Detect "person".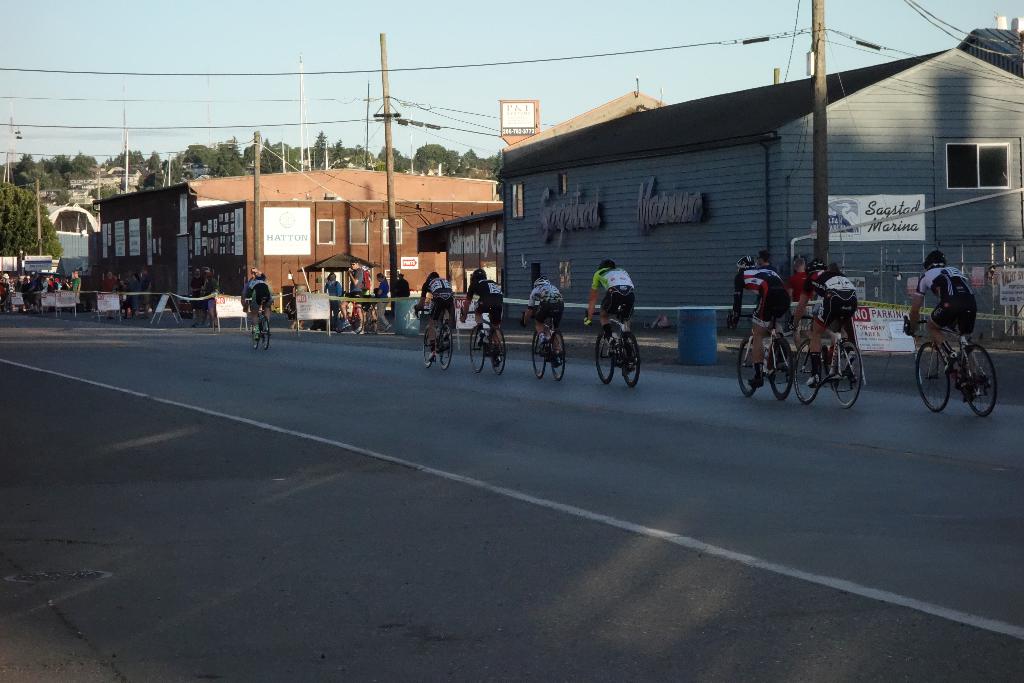
Detected at <region>786, 254, 861, 391</region>.
